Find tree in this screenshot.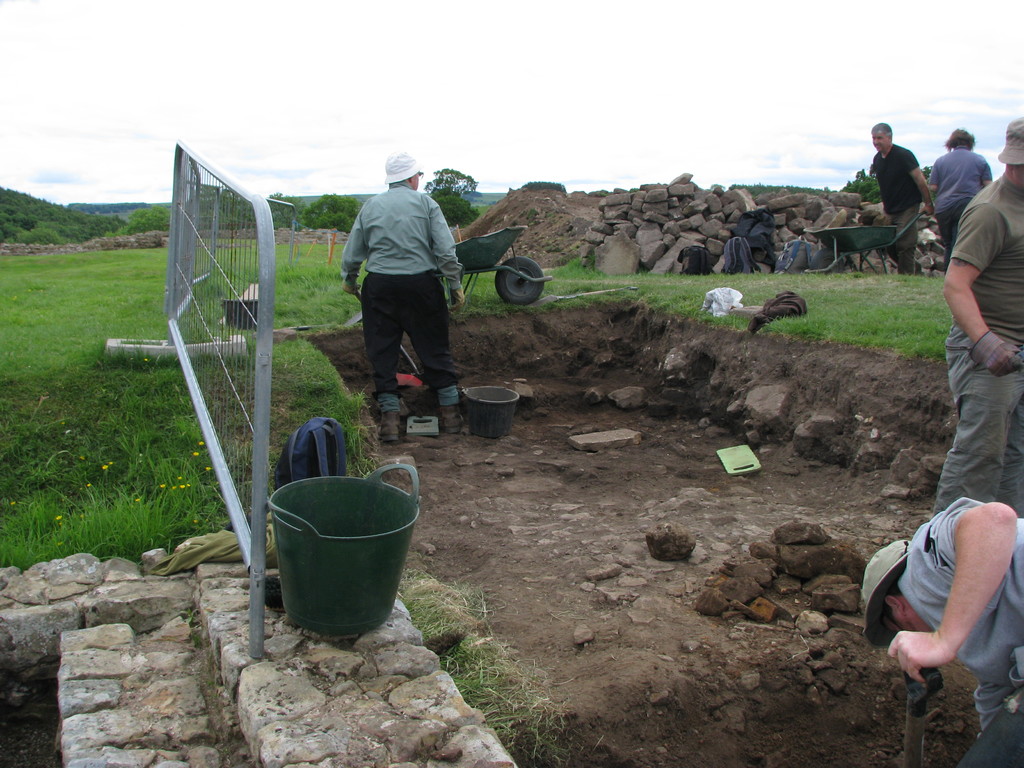
The bounding box for tree is (left=426, top=161, right=484, bottom=225).
